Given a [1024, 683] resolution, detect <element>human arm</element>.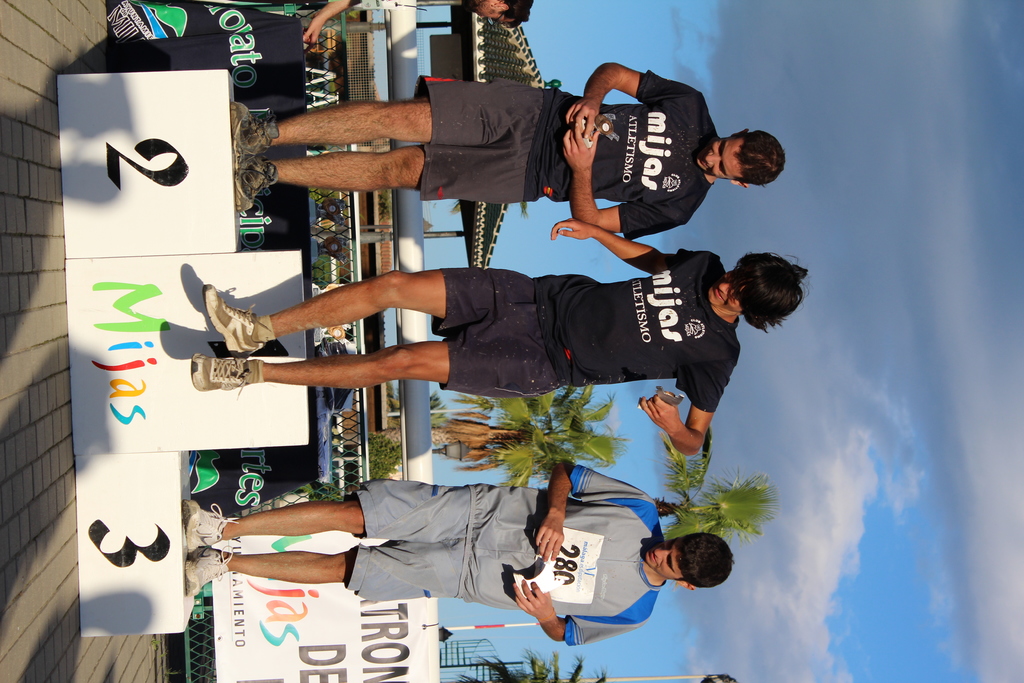
x1=634 y1=367 x2=731 y2=463.
